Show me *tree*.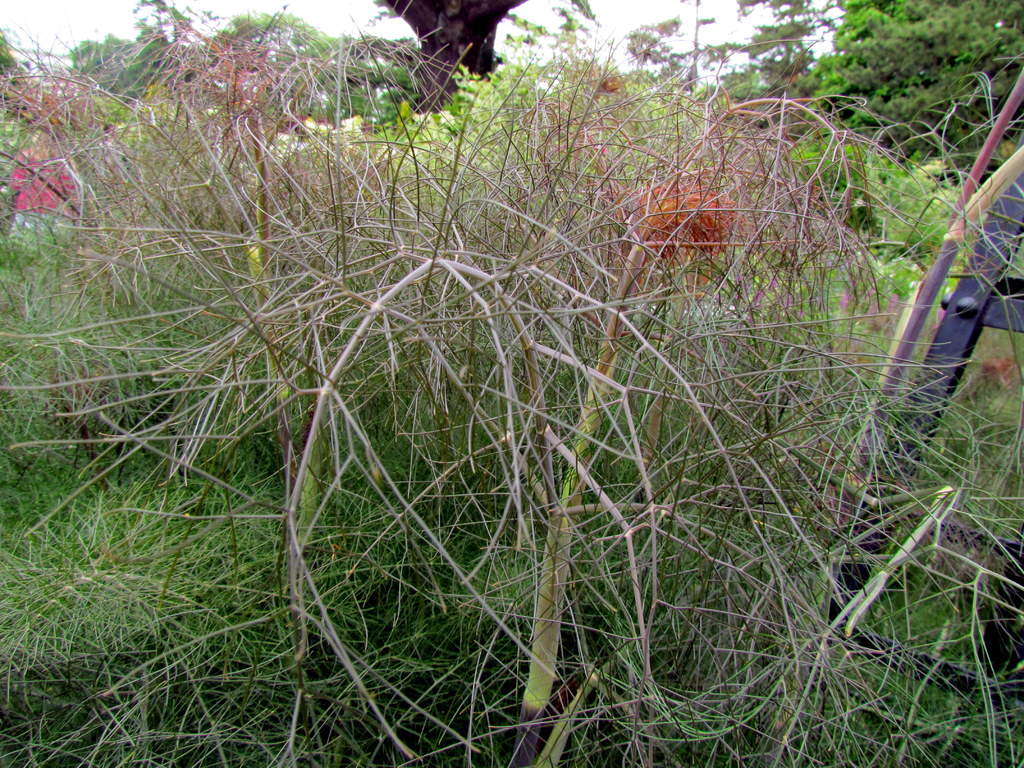
*tree* is here: <region>378, 0, 527, 116</region>.
